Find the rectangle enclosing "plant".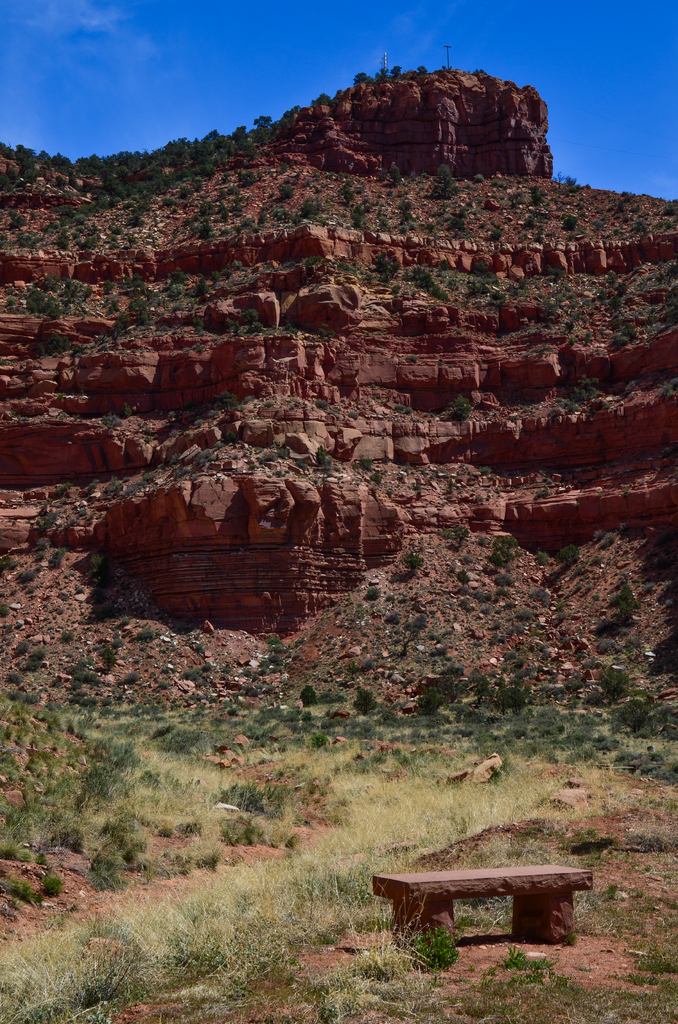
box(408, 405, 410, 414).
